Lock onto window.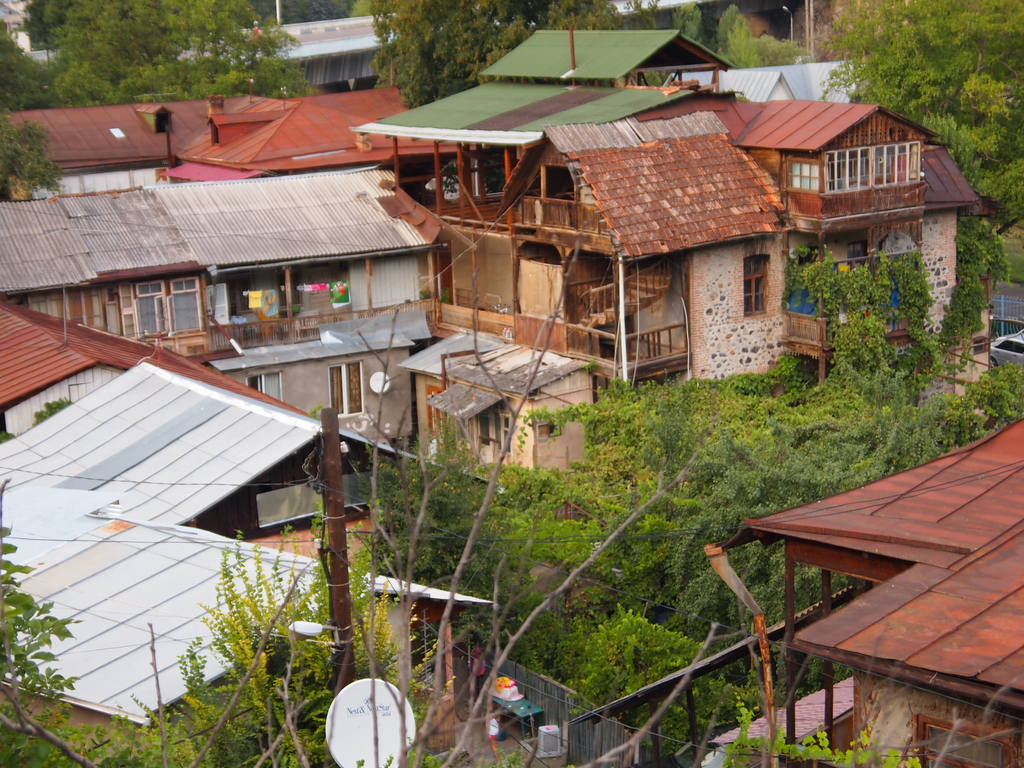
Locked: select_region(476, 410, 514, 455).
